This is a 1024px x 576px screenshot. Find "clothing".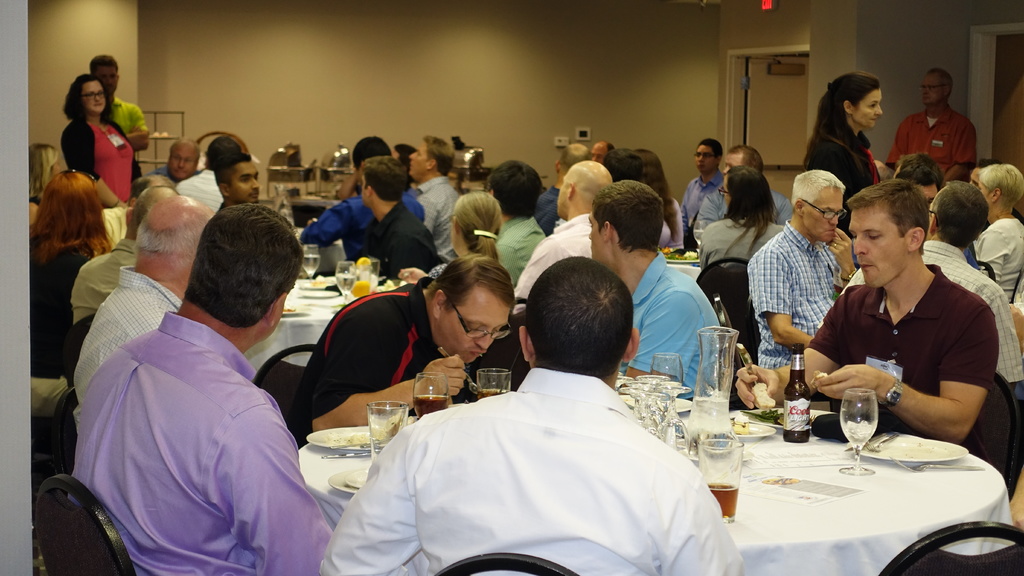
Bounding box: Rect(884, 108, 974, 186).
